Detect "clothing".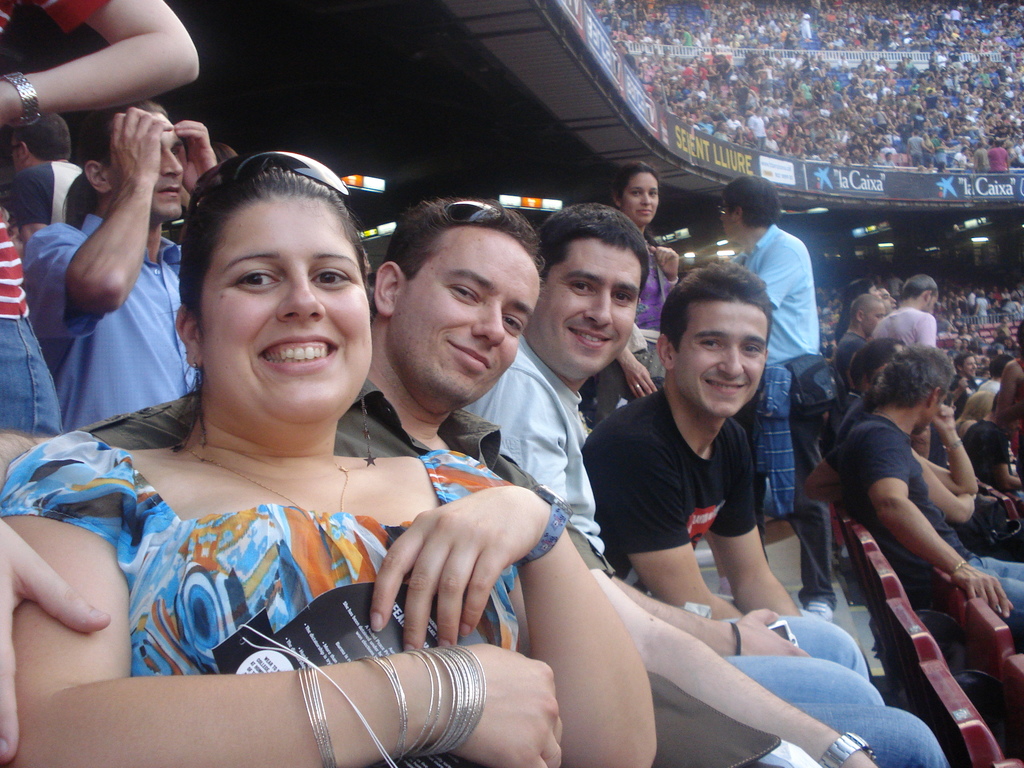
Detected at (x1=867, y1=300, x2=947, y2=352).
